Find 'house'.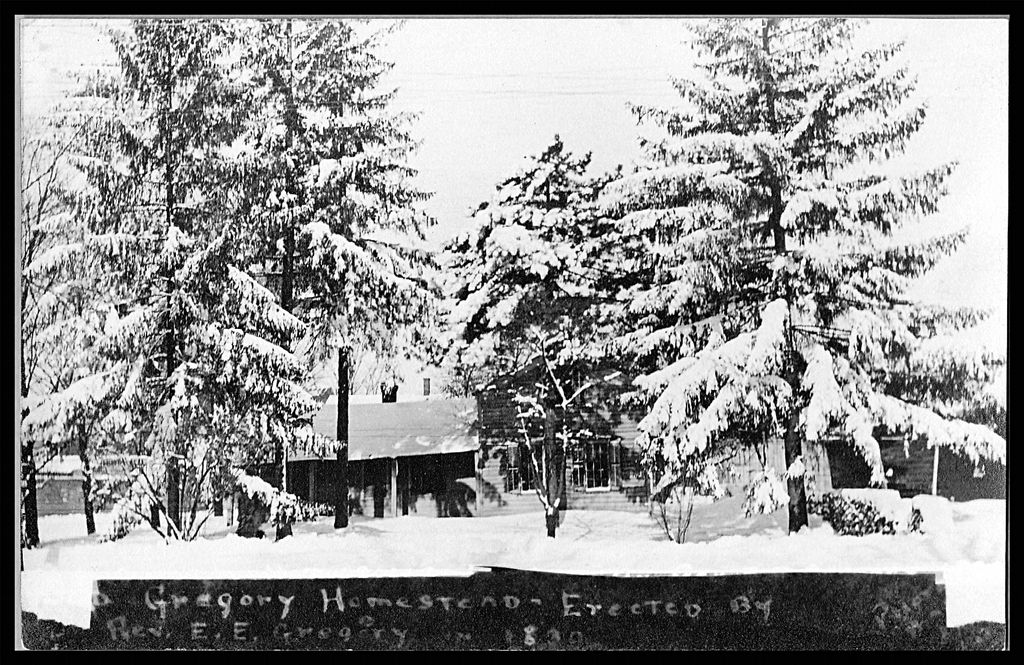
x1=173 y1=406 x2=894 y2=505.
